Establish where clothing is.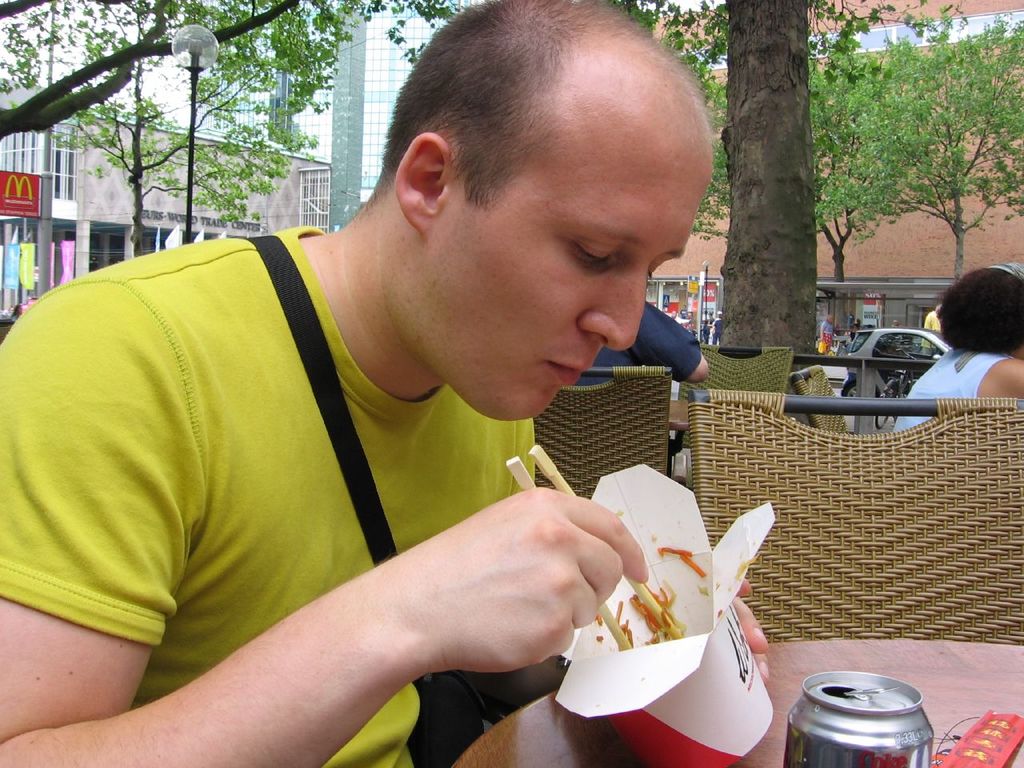
Established at l=574, t=298, r=698, b=387.
